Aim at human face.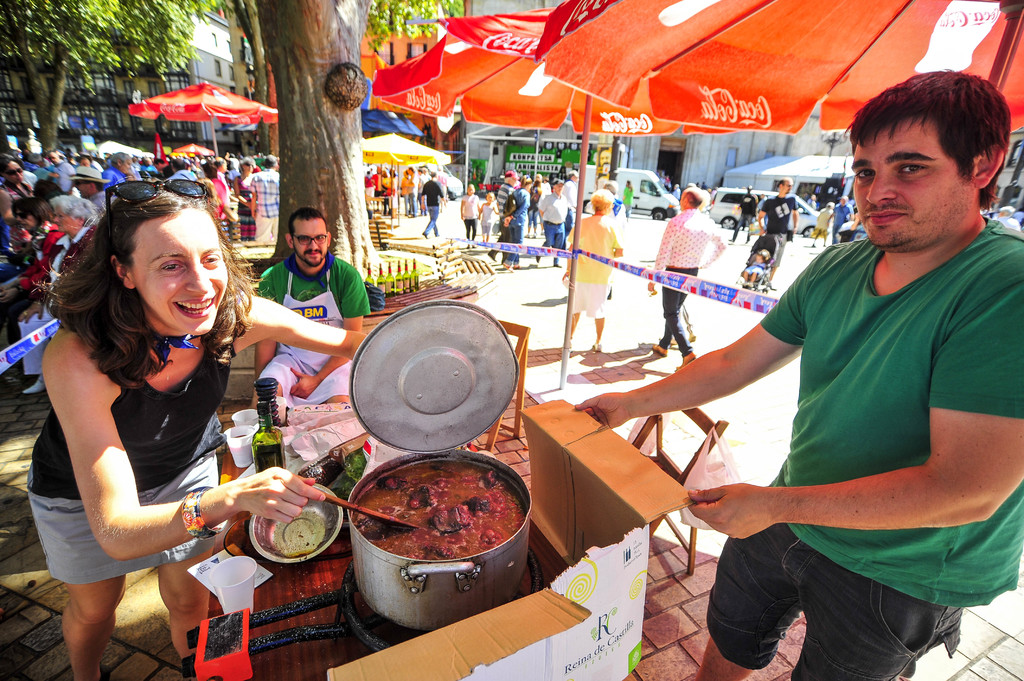
Aimed at {"left": 53, "top": 205, "right": 77, "bottom": 233}.
